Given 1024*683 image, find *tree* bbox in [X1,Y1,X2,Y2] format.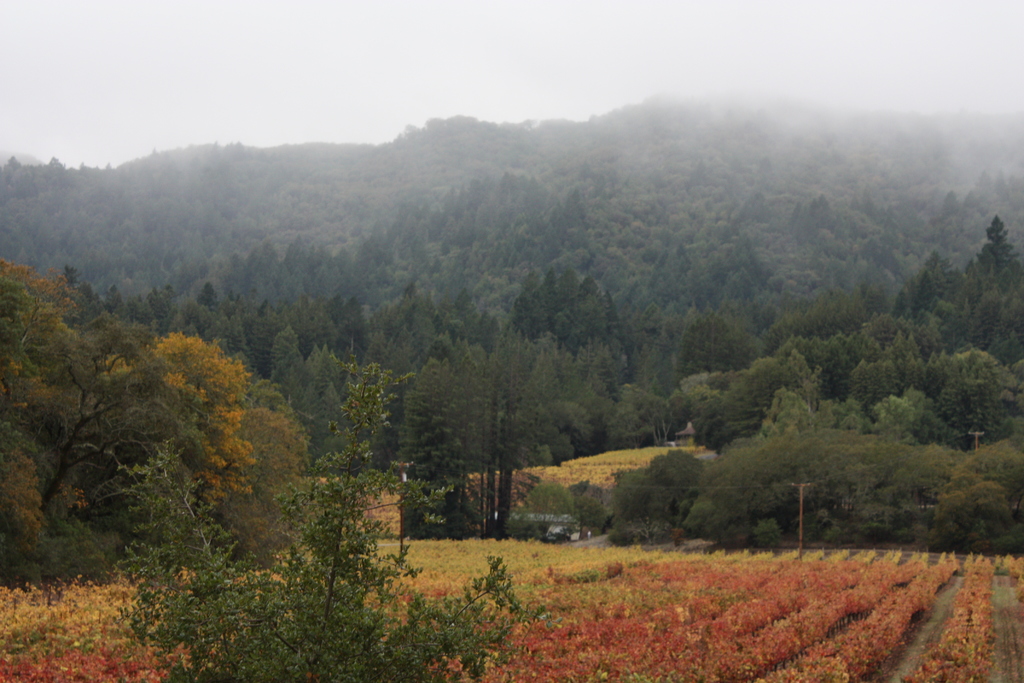
[12,284,365,560].
